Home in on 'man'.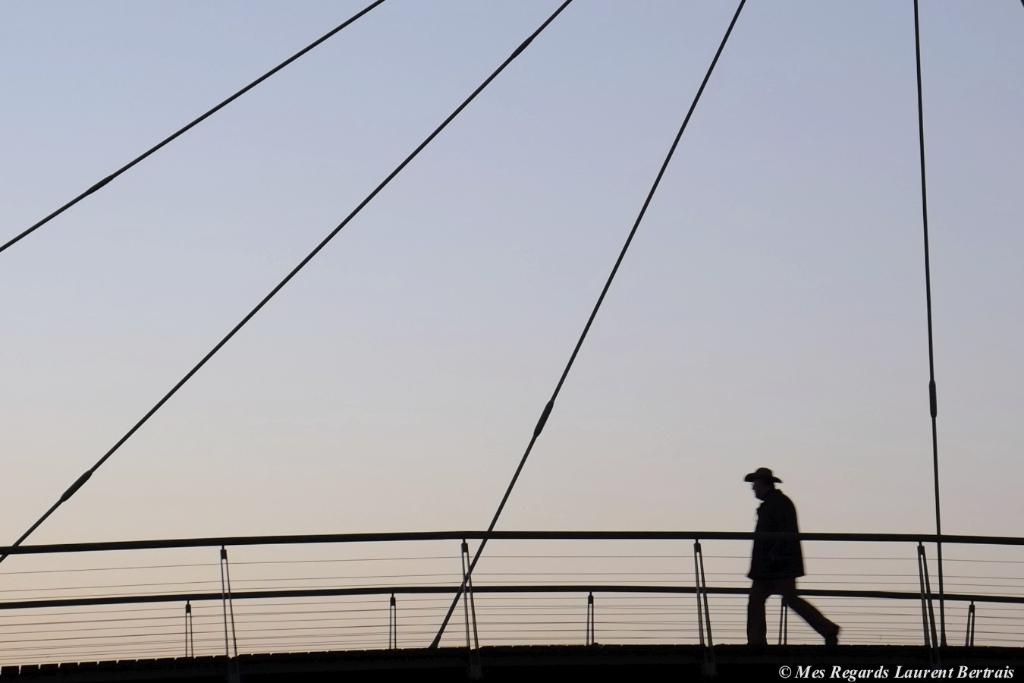
Homed in at bbox=(736, 460, 839, 648).
